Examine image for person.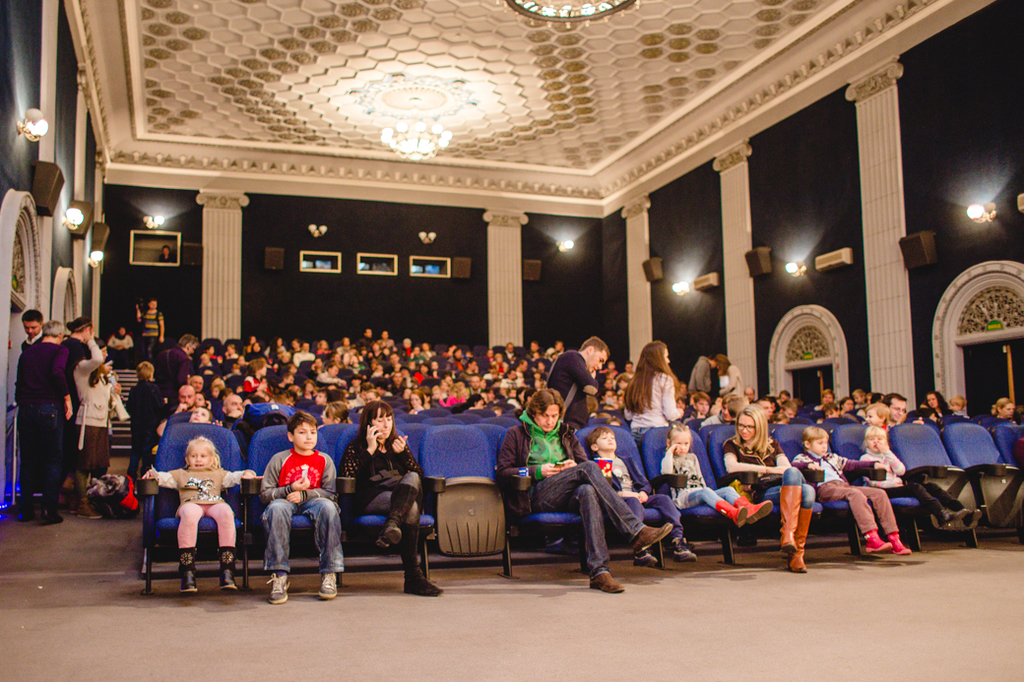
Examination result: rect(621, 340, 685, 440).
